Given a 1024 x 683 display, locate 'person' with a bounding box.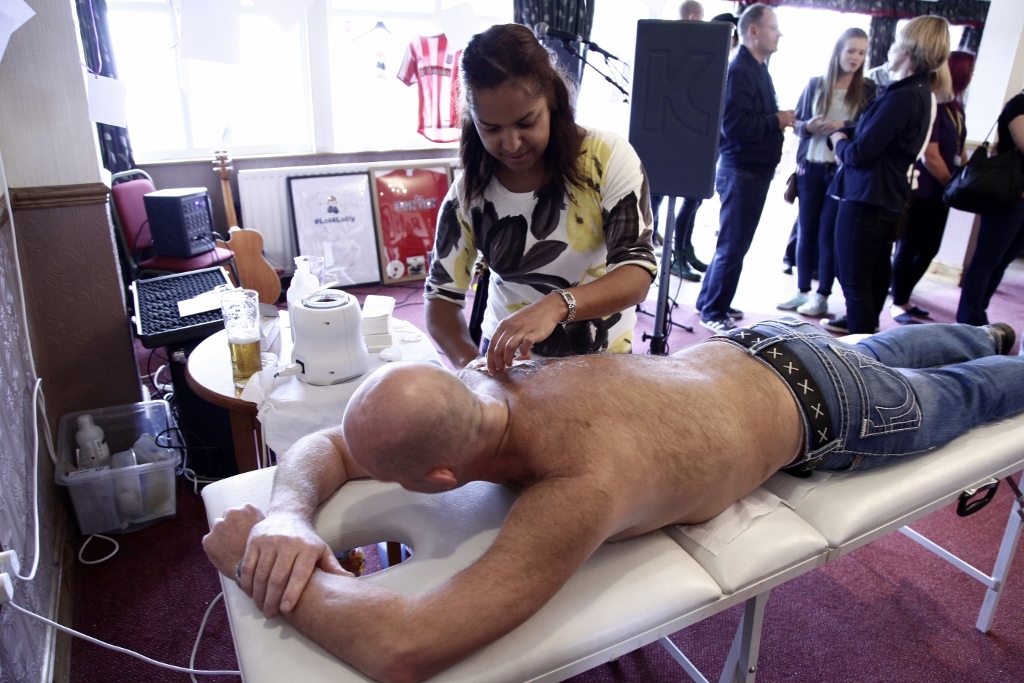
Located: crop(957, 91, 1023, 327).
